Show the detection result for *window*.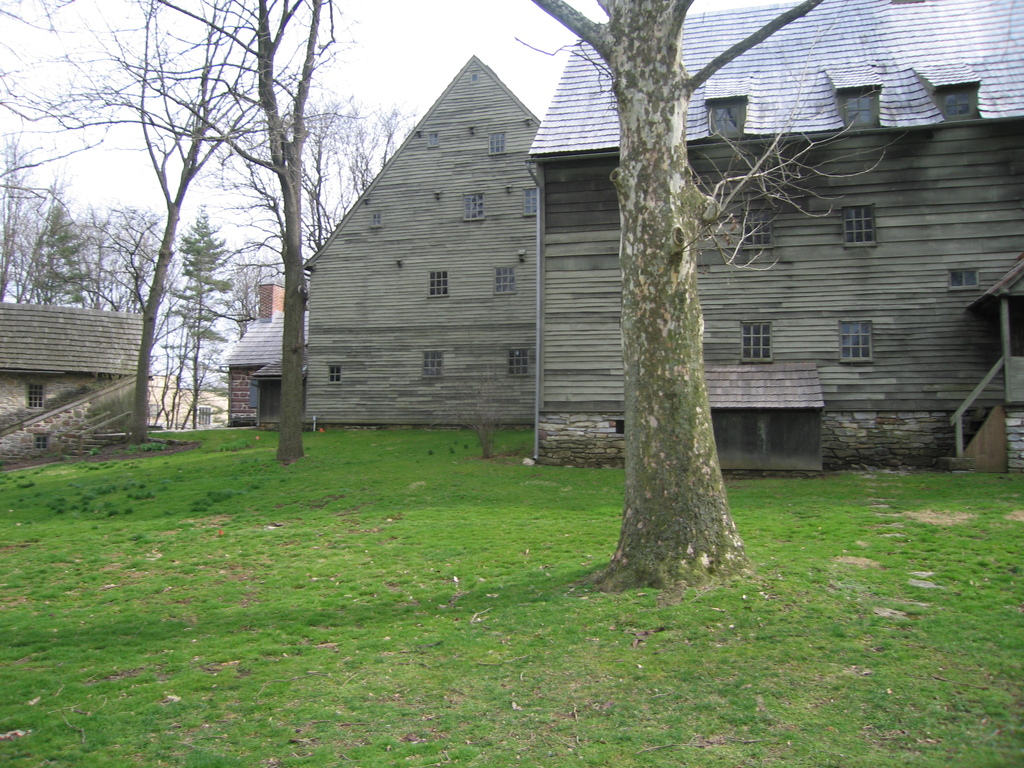
<region>28, 386, 46, 407</region>.
